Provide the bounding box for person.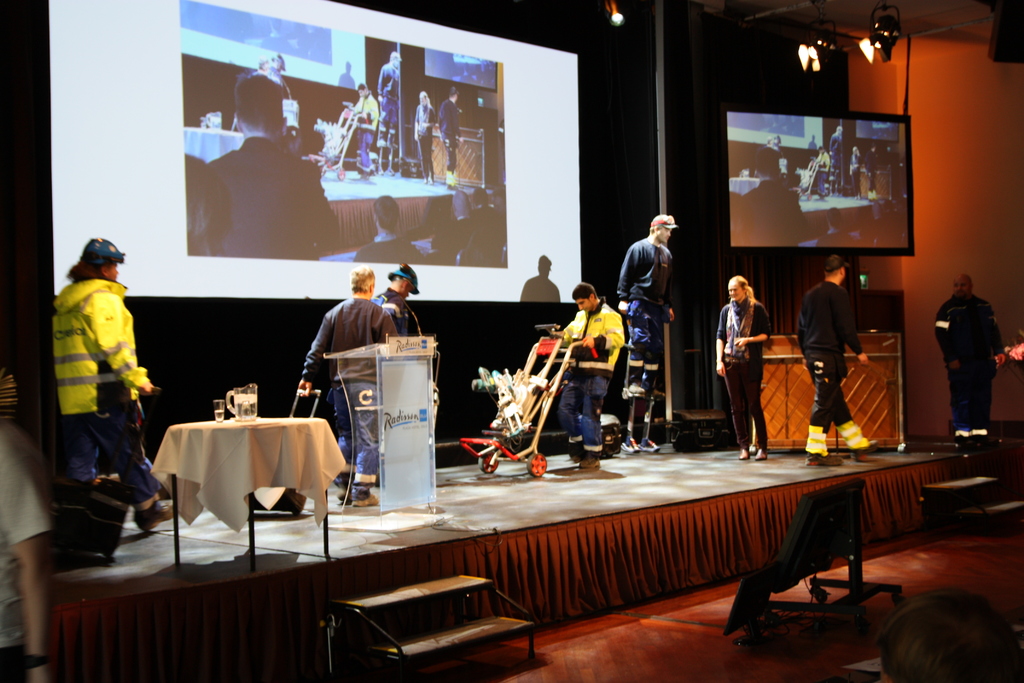
(614, 212, 675, 392).
